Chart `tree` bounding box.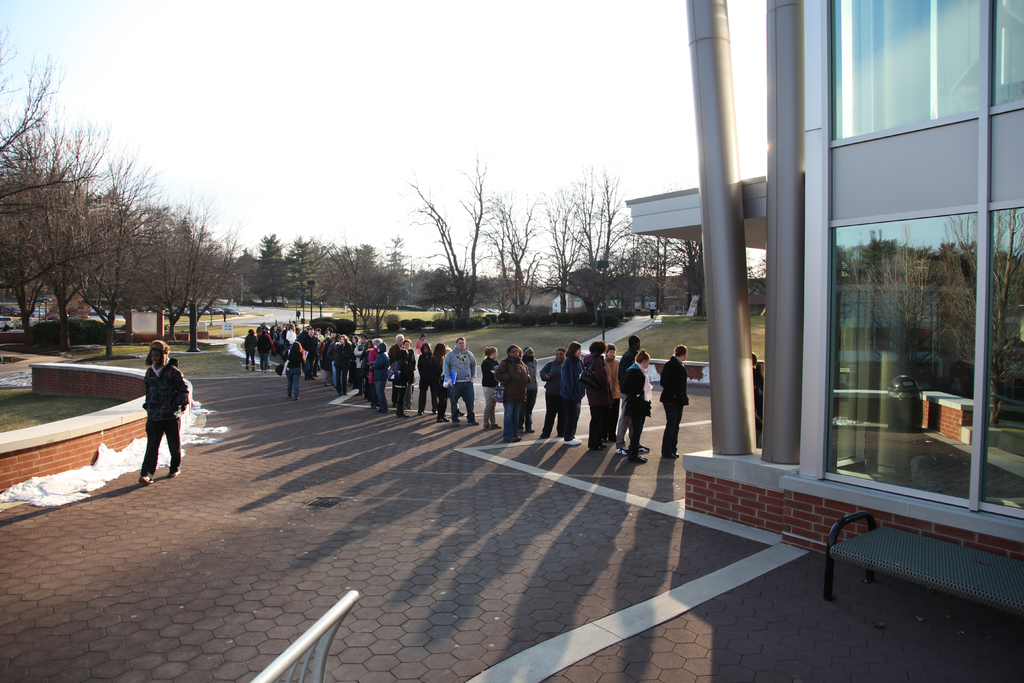
Charted: {"x1": 621, "y1": 233, "x2": 685, "y2": 315}.
